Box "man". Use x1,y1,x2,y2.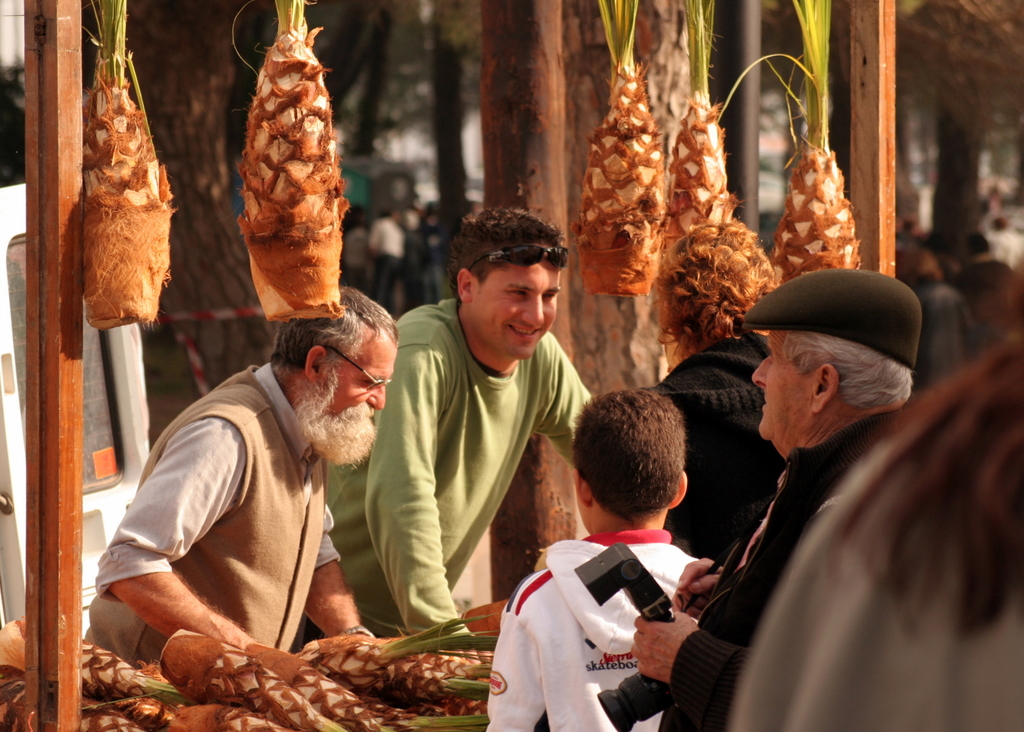
288,199,601,658.
